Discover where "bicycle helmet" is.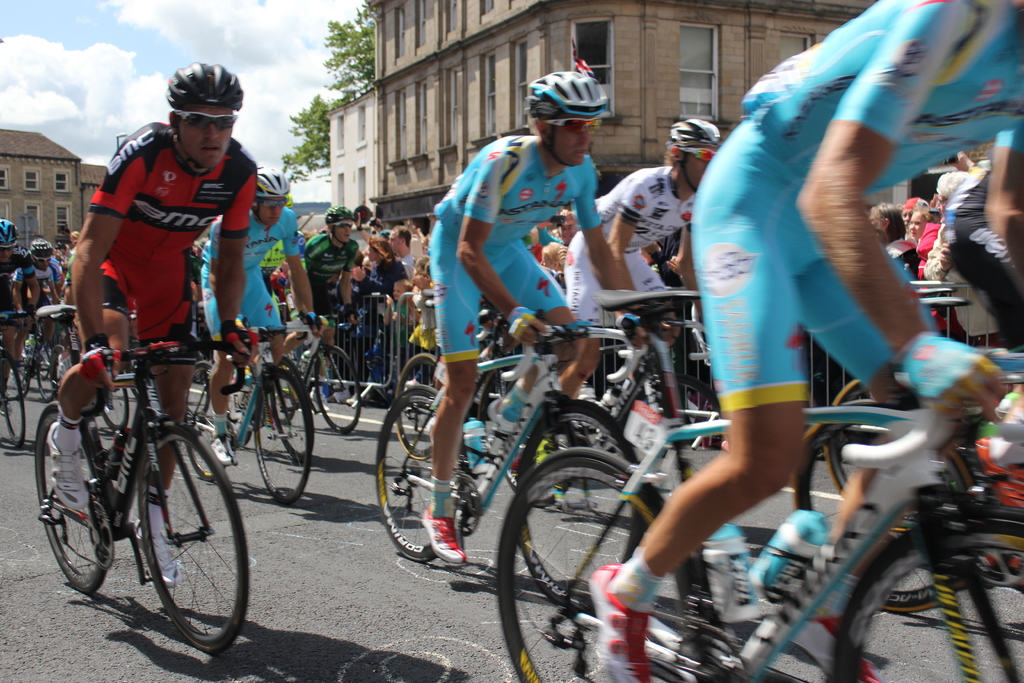
Discovered at <bbox>524, 67, 610, 122</bbox>.
